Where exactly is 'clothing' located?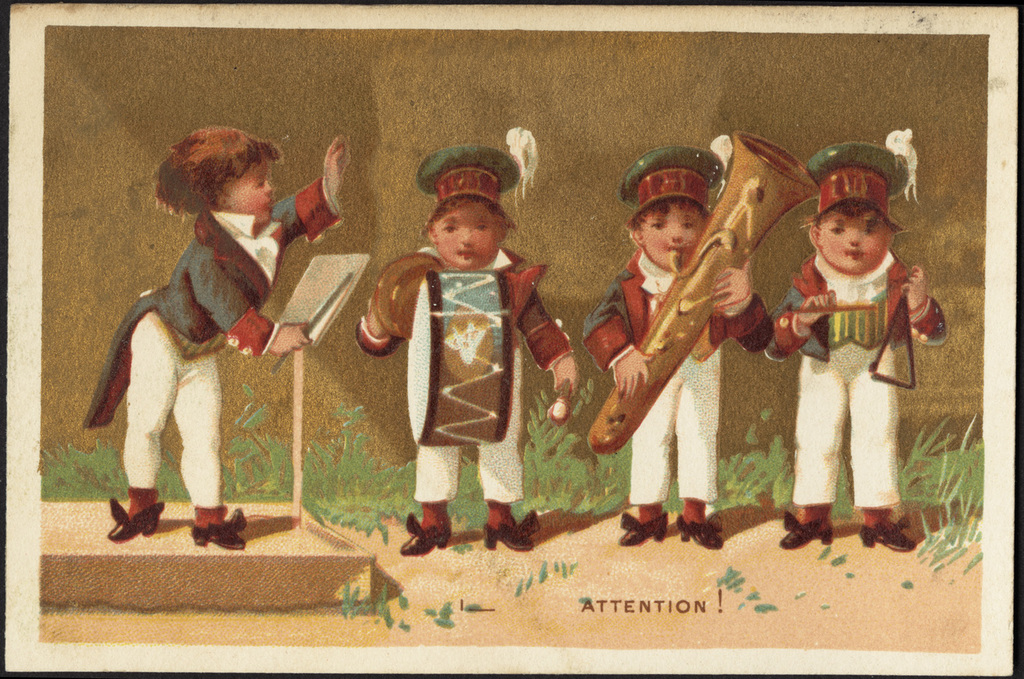
Its bounding box is select_region(786, 225, 944, 498).
